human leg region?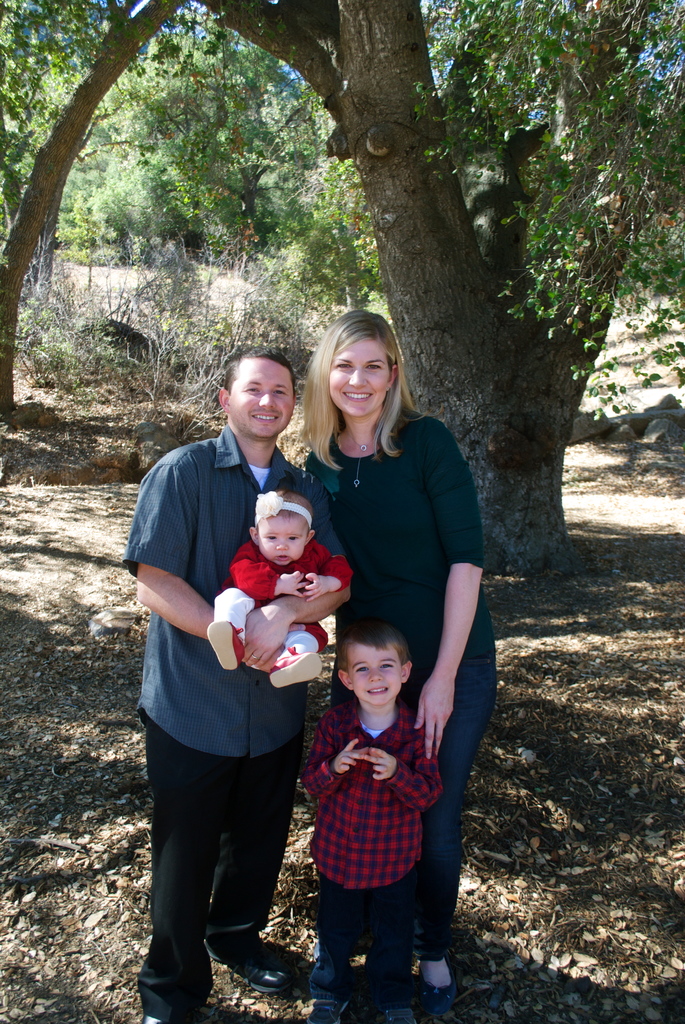
[x1=306, y1=879, x2=361, y2=1020]
